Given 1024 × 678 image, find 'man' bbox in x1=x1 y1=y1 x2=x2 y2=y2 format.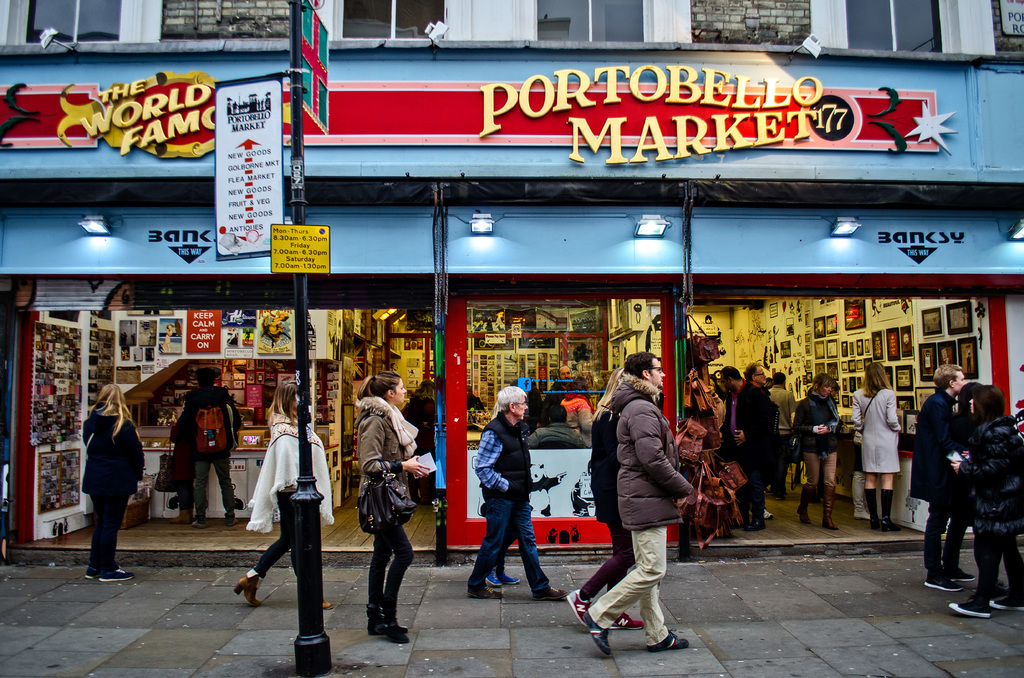
x1=700 y1=314 x2=712 y2=325.
